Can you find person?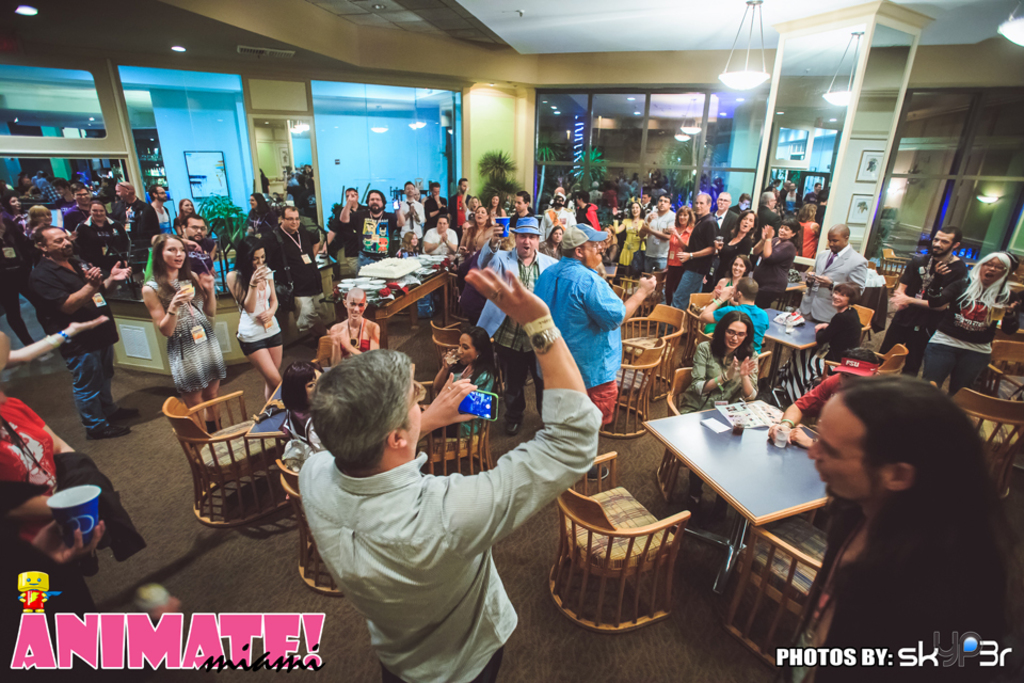
Yes, bounding box: x1=242, y1=193, x2=275, y2=234.
